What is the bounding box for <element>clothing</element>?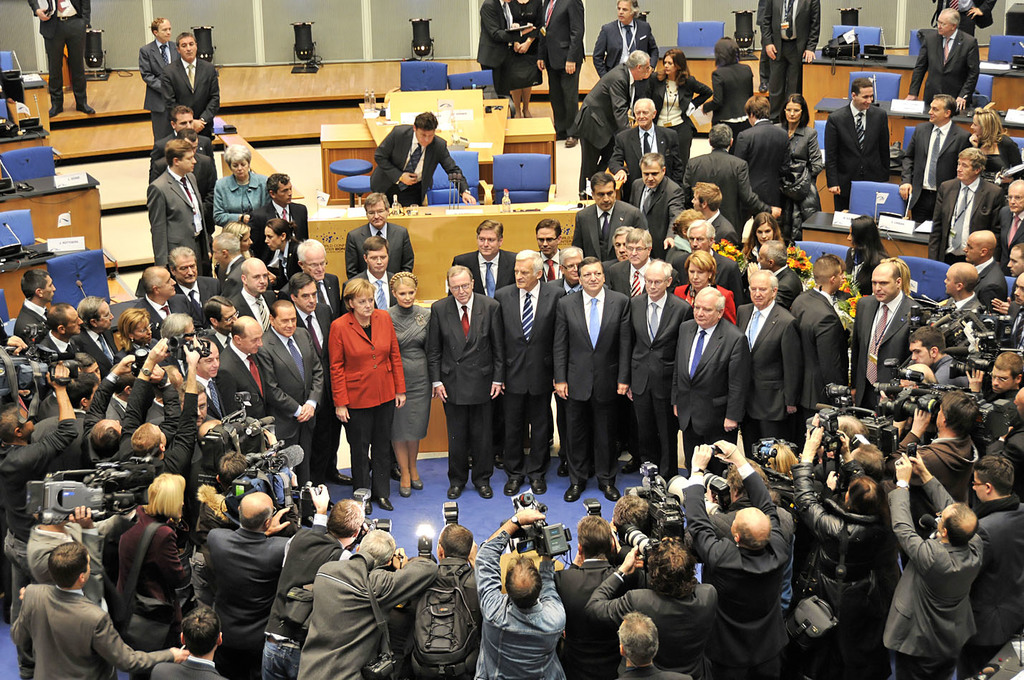
907 29 984 102.
